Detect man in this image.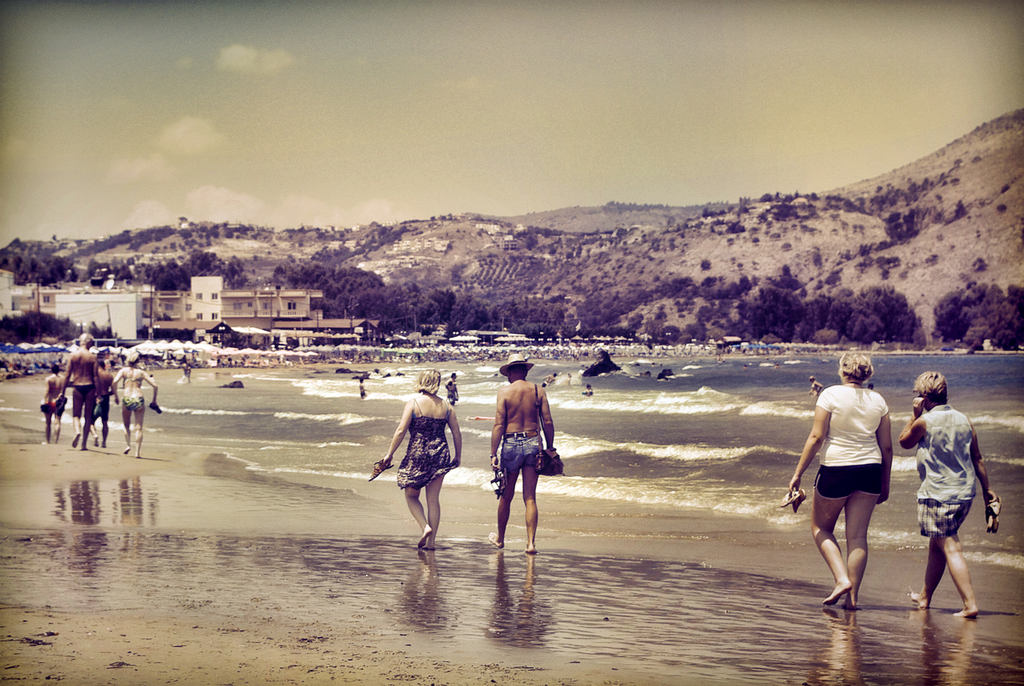
Detection: bbox=[54, 344, 103, 456].
